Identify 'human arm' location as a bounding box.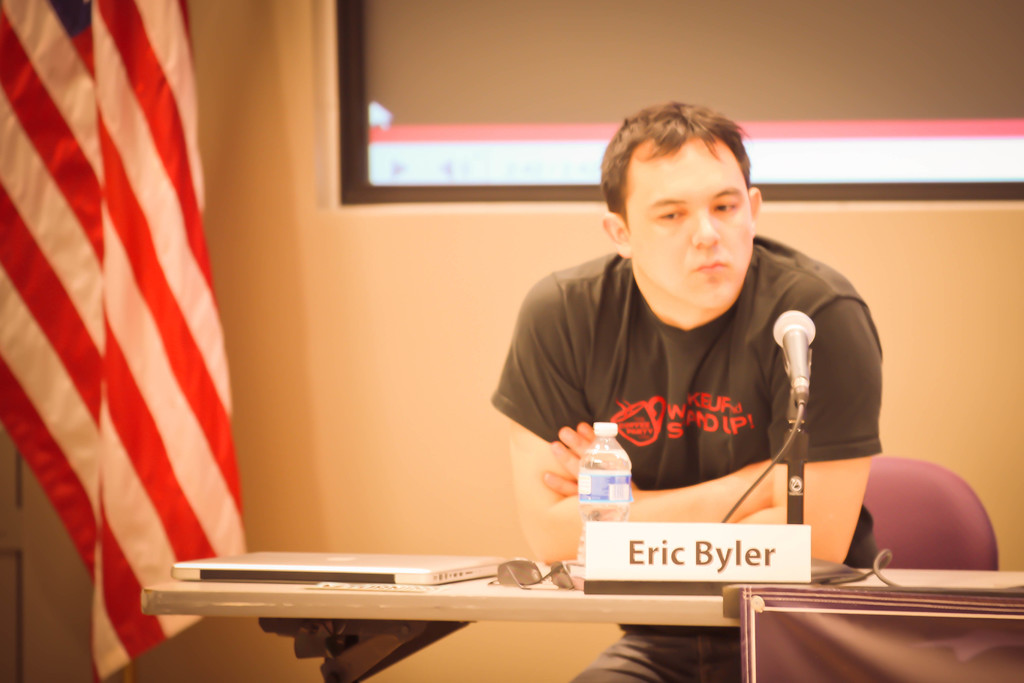
BBox(504, 263, 804, 573).
